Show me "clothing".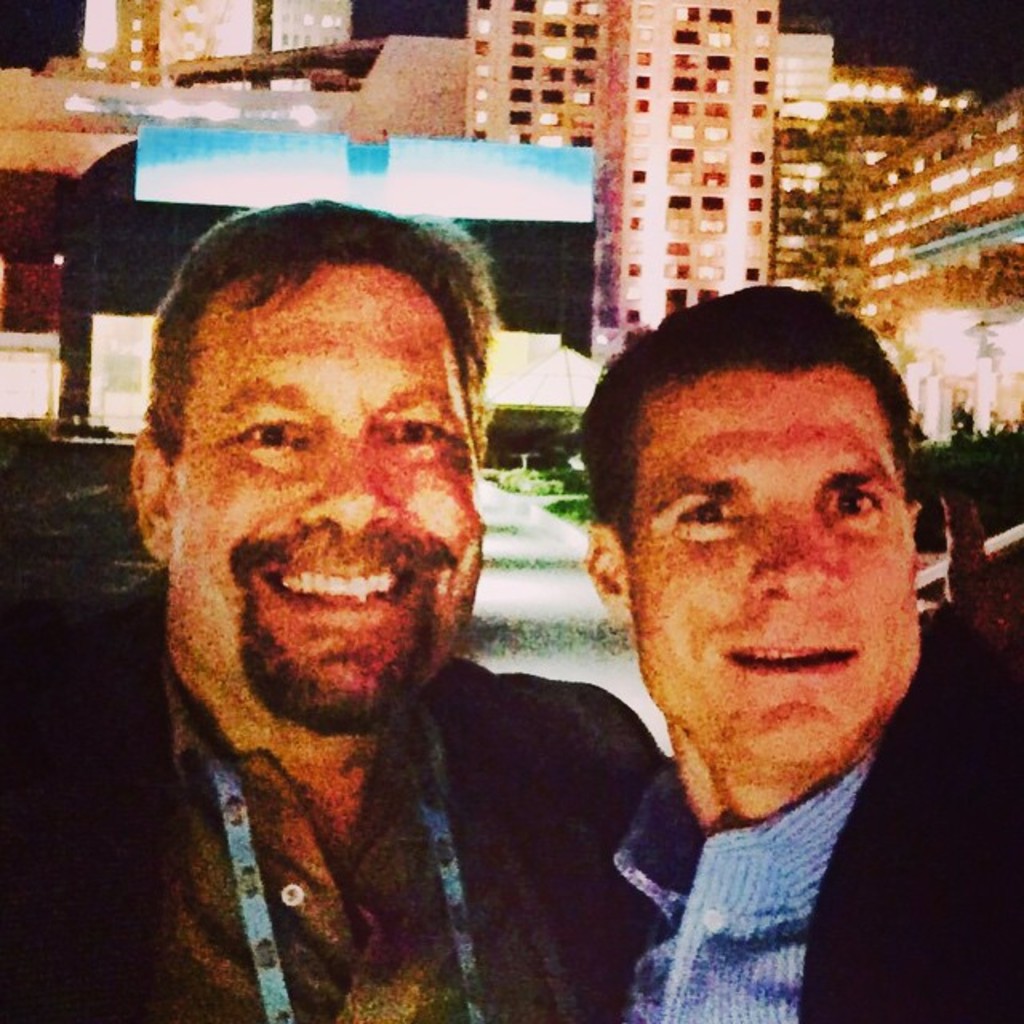
"clothing" is here: detection(613, 637, 1022, 1022).
